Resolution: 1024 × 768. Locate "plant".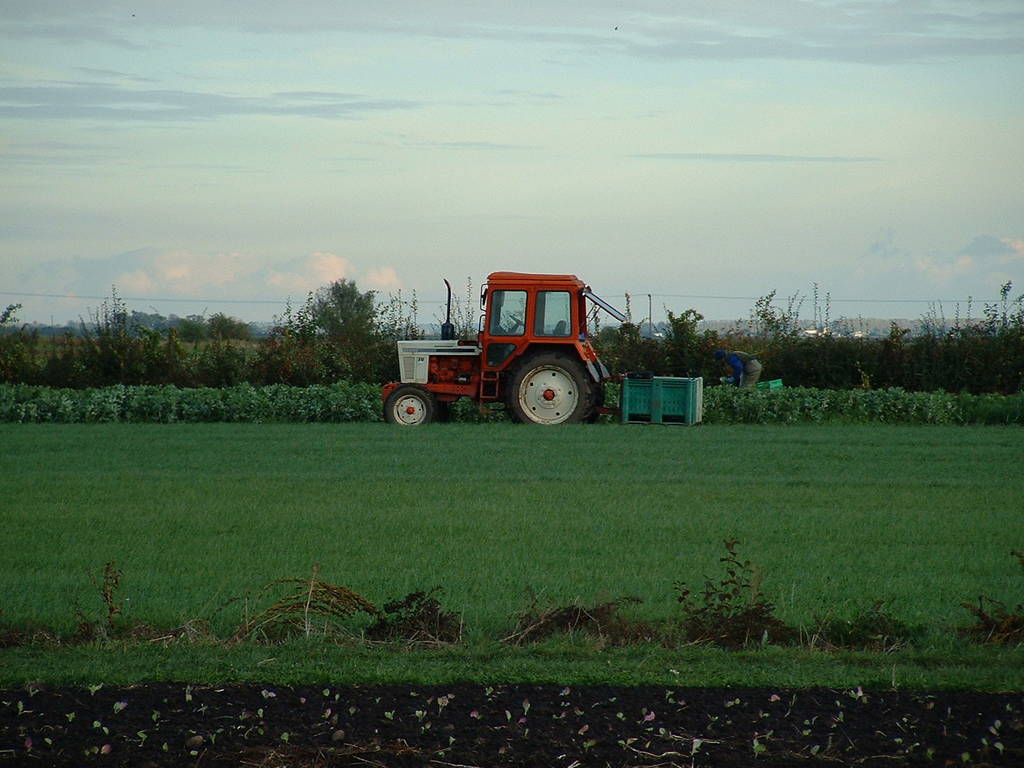
241,709,248,722.
